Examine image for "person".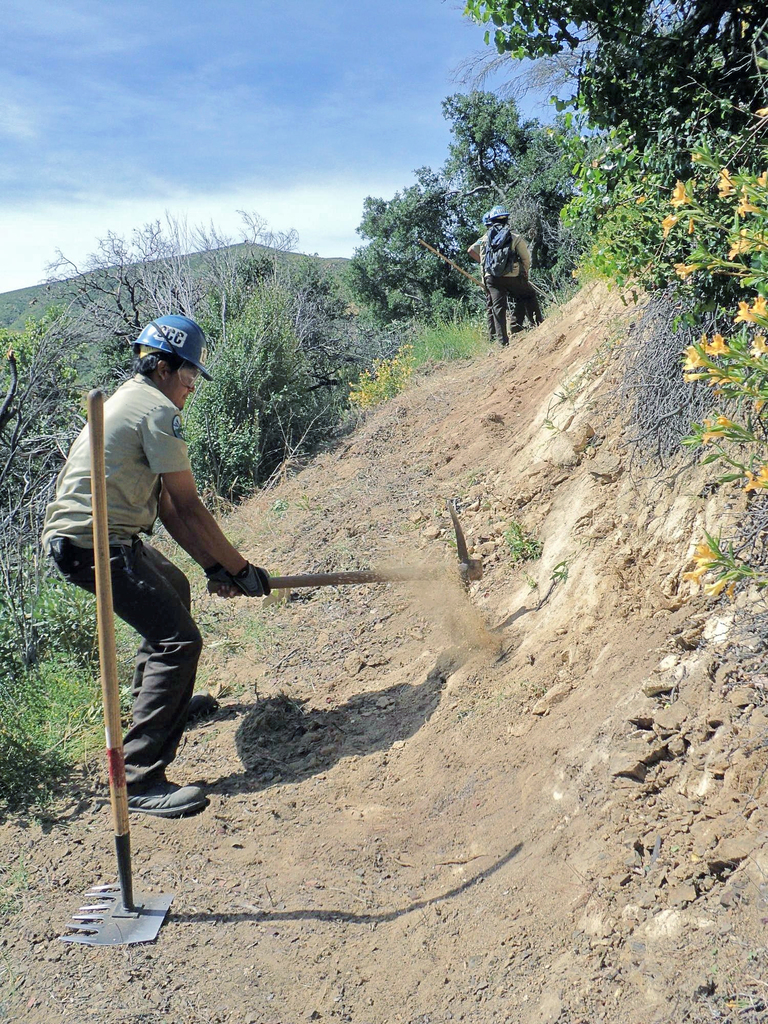
Examination result: {"x1": 463, "y1": 207, "x2": 532, "y2": 339}.
